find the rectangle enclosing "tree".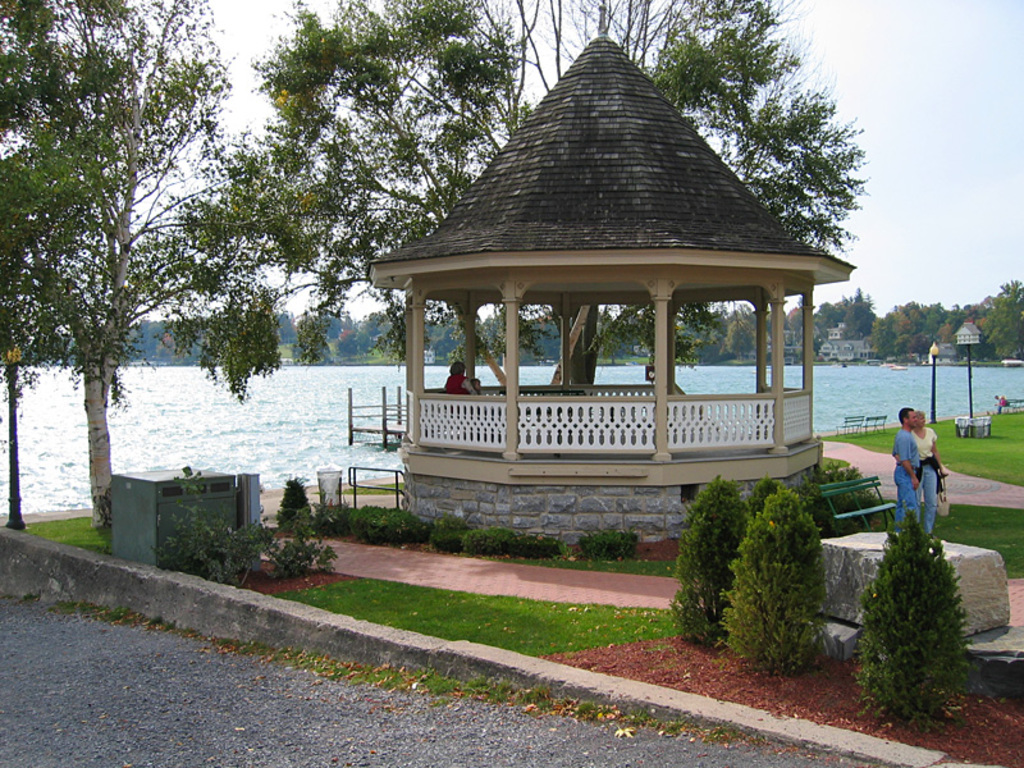
bbox(840, 517, 956, 727).
